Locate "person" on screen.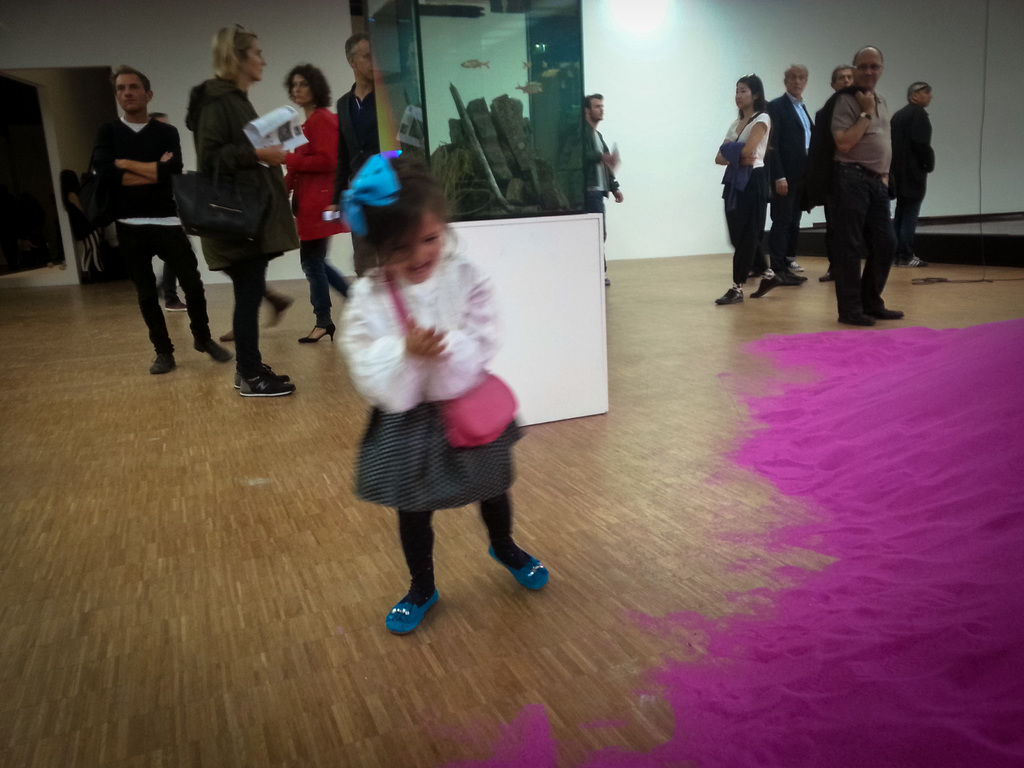
On screen at {"left": 182, "top": 24, "right": 298, "bottom": 399}.
